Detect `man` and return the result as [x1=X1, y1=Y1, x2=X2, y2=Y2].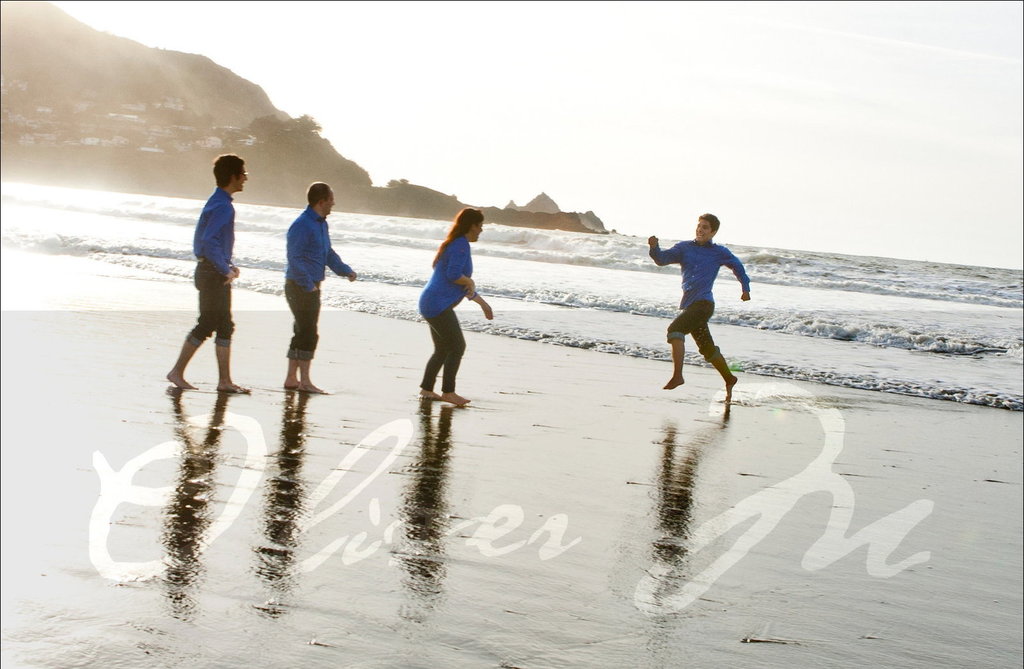
[x1=649, y1=213, x2=750, y2=395].
